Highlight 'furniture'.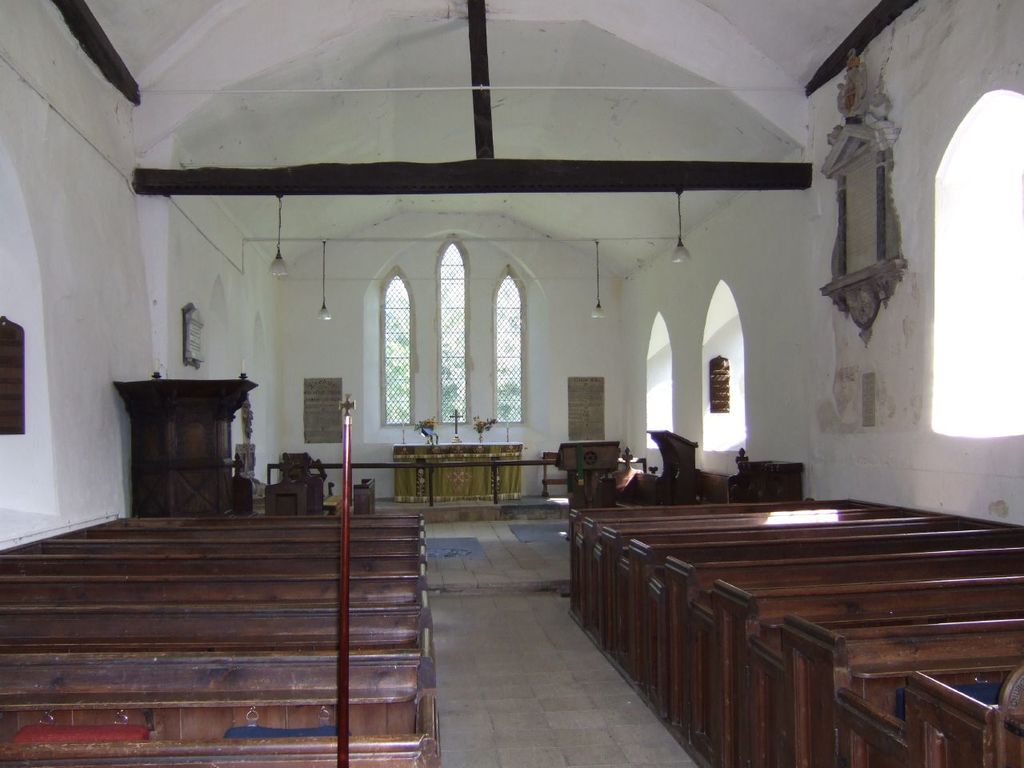
Highlighted region: (111,378,259,514).
